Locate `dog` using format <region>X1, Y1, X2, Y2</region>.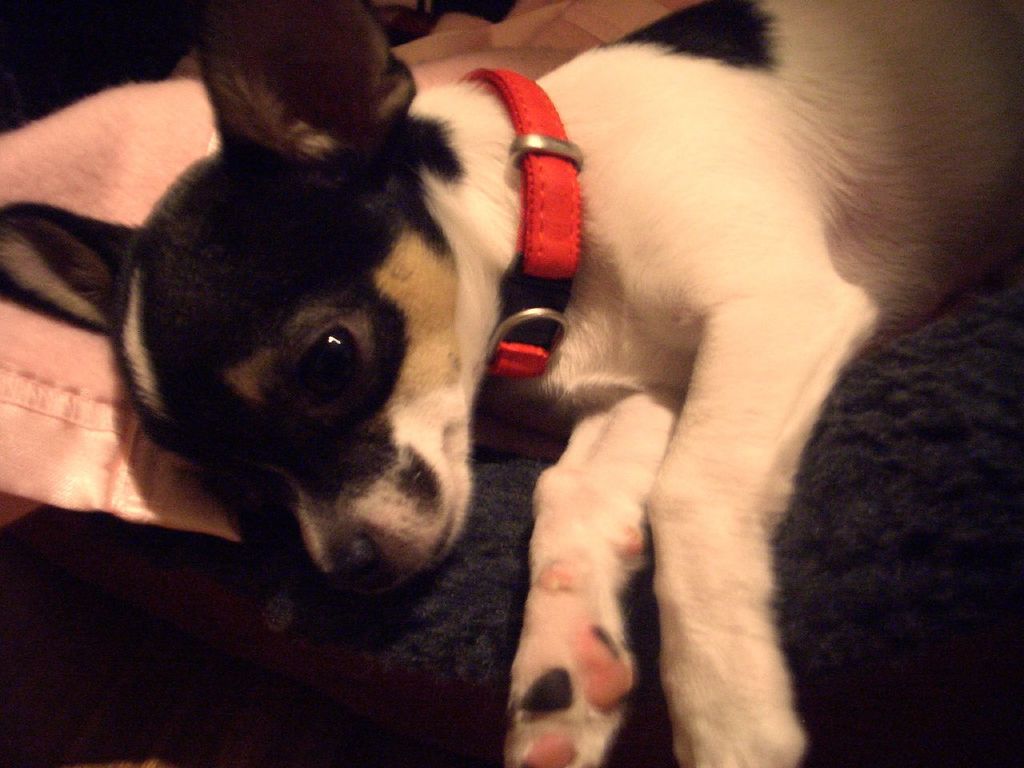
<region>0, 0, 1023, 767</region>.
